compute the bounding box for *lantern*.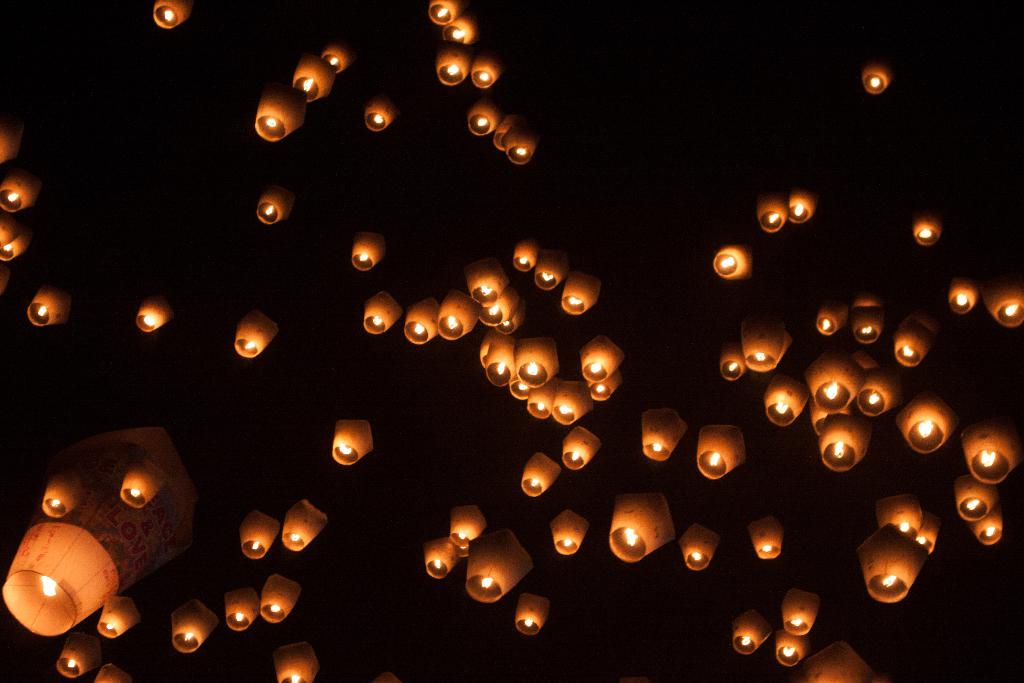
561,426,601,468.
